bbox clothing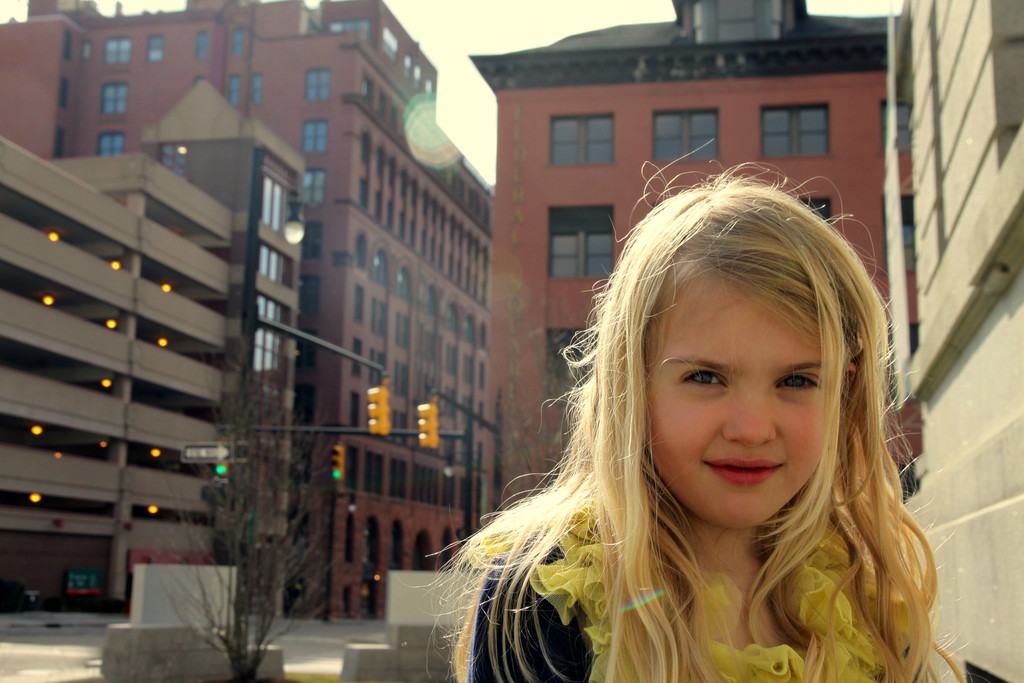
{"x1": 641, "y1": 254, "x2": 843, "y2": 531}
